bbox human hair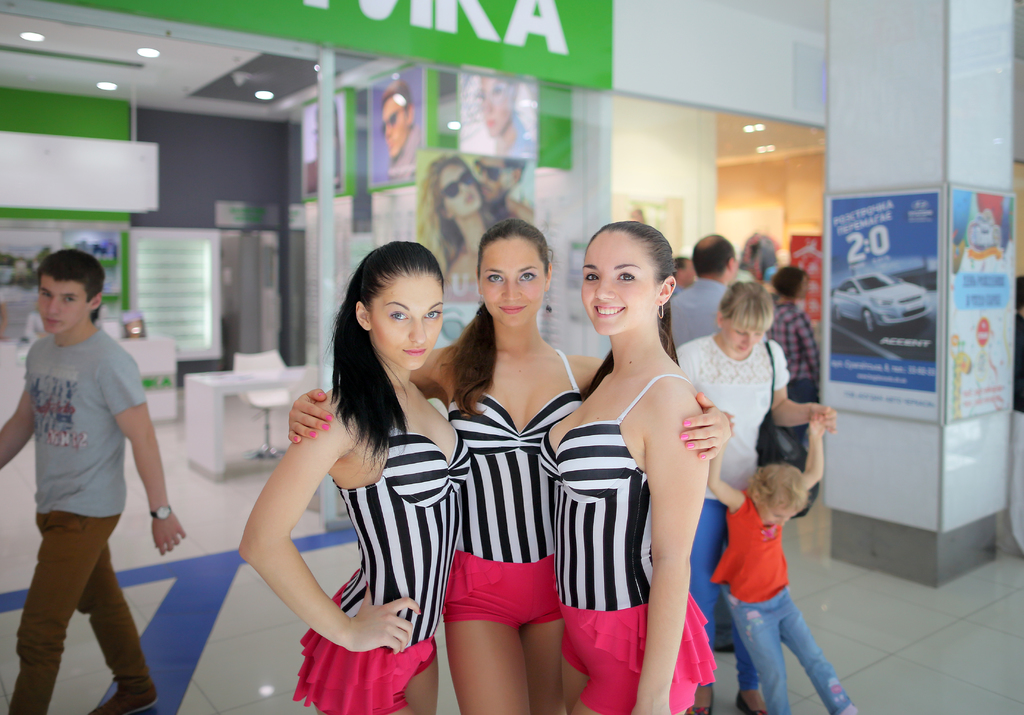
locate(770, 263, 809, 298)
